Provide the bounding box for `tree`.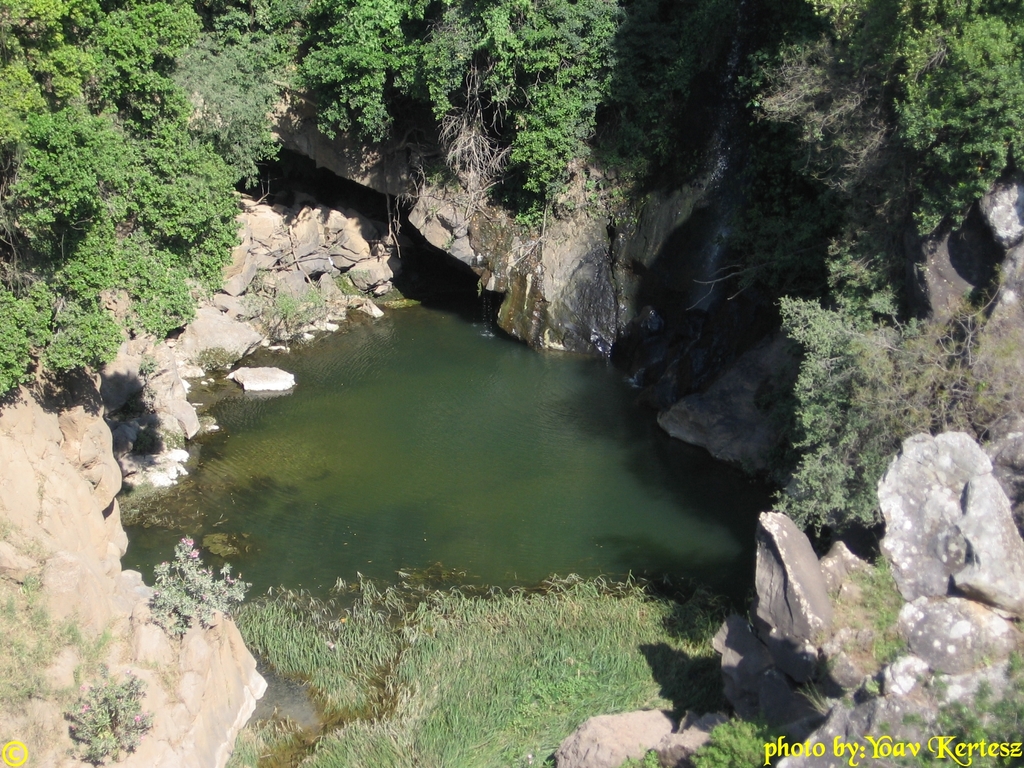
(left=62, top=673, right=161, bottom=767).
